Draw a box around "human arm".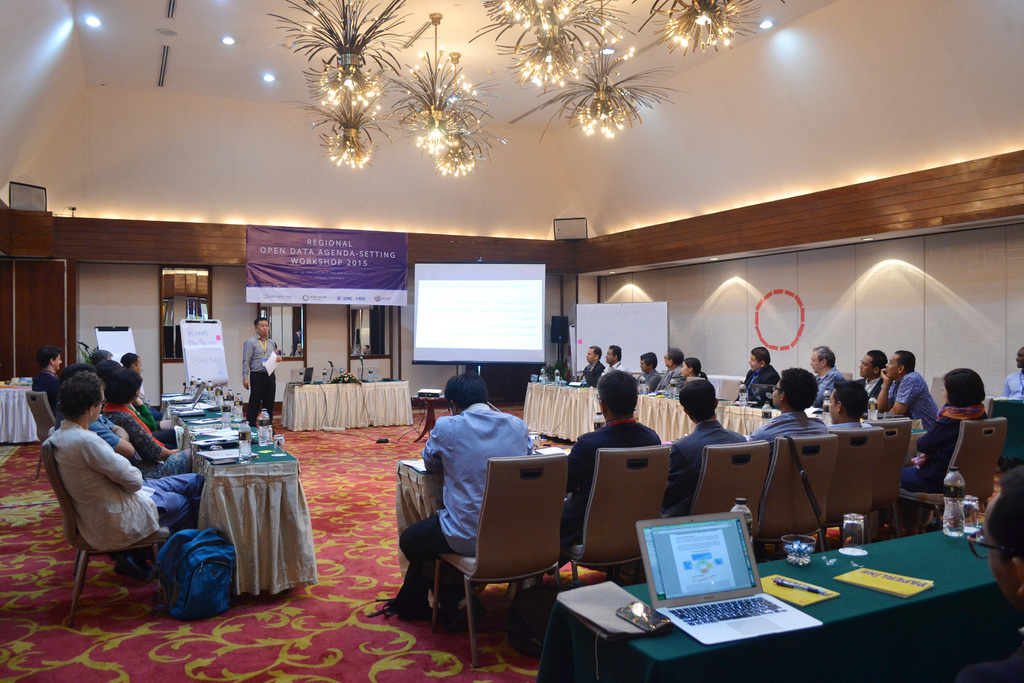
detection(111, 407, 180, 462).
